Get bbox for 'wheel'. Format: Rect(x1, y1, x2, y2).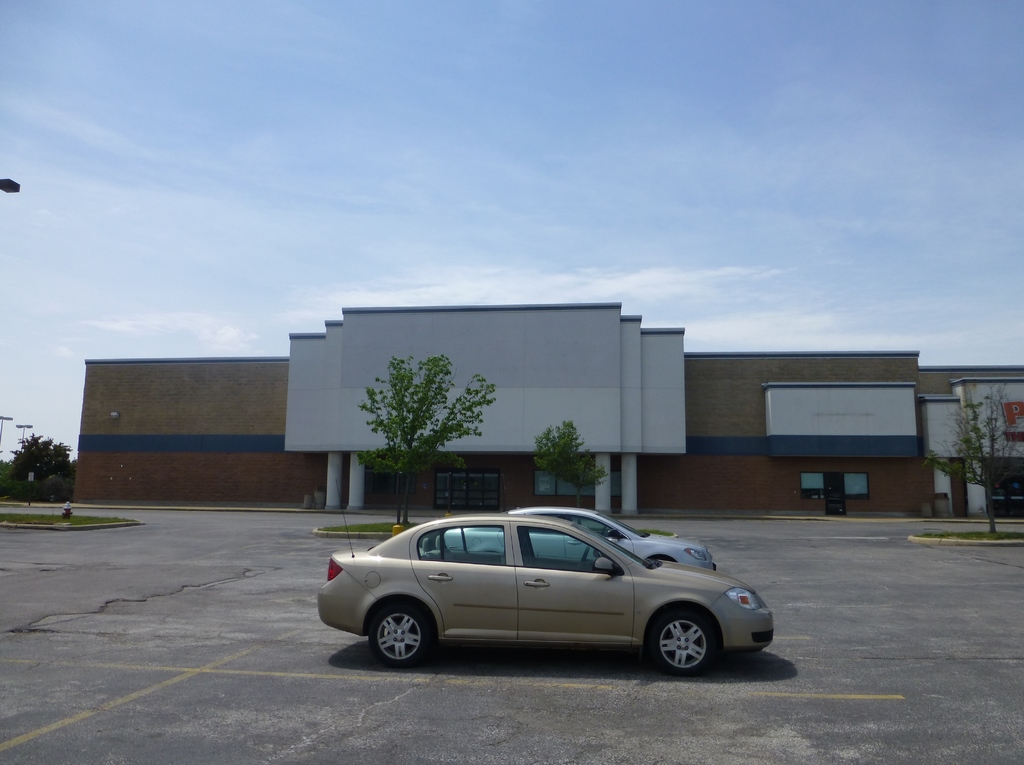
Rect(580, 545, 589, 570).
